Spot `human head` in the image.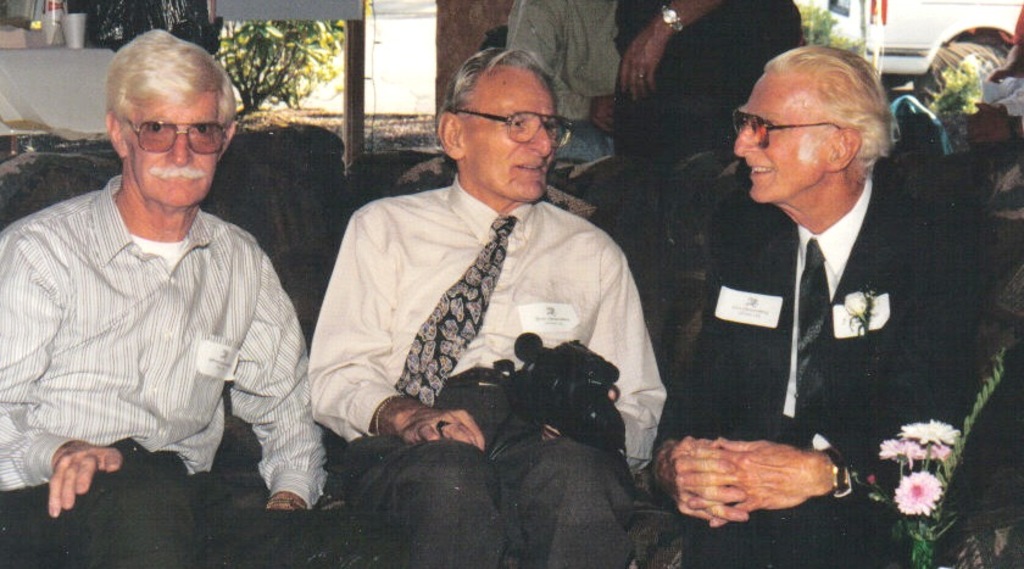
`human head` found at box=[738, 41, 900, 214].
